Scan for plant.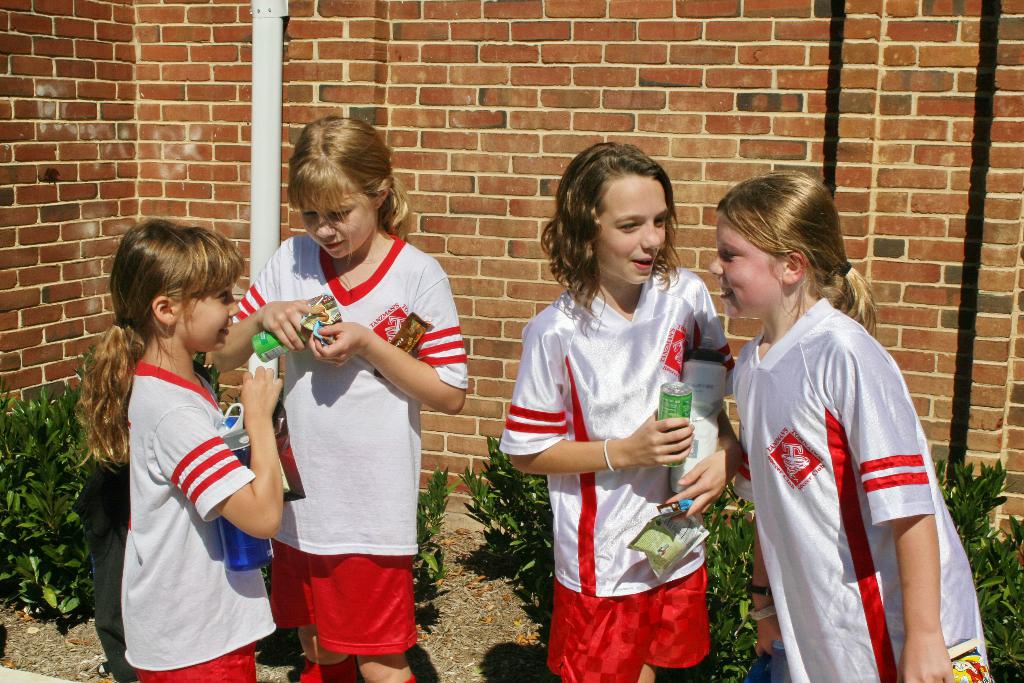
Scan result: region(4, 368, 96, 656).
